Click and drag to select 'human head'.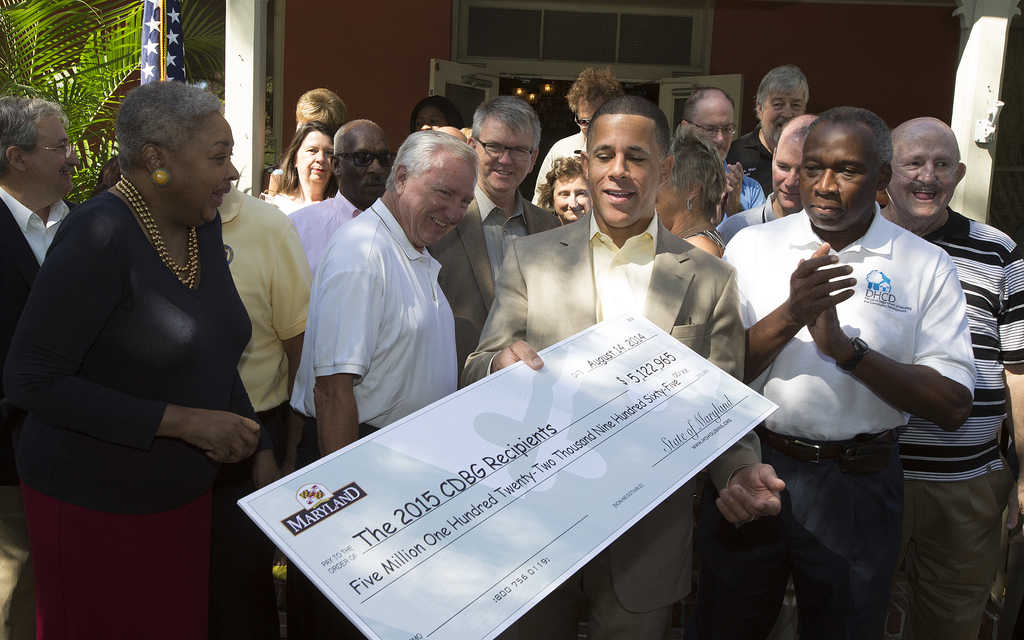
Selection: bbox=[468, 94, 543, 193].
